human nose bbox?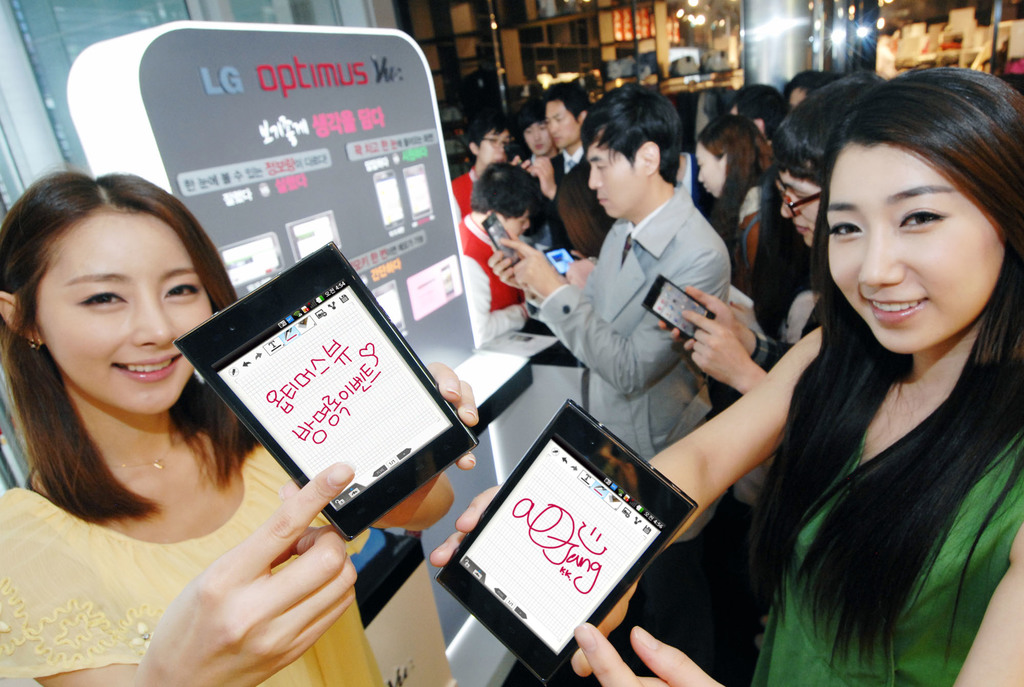
[854, 220, 906, 287]
